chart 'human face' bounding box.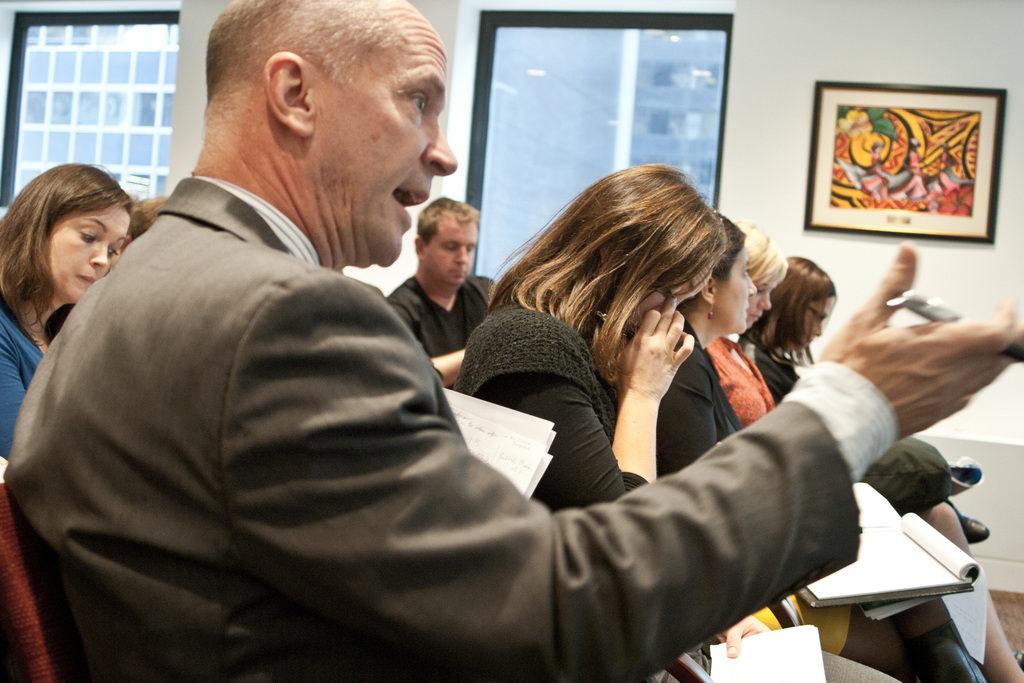
Charted: l=414, t=202, r=493, b=283.
